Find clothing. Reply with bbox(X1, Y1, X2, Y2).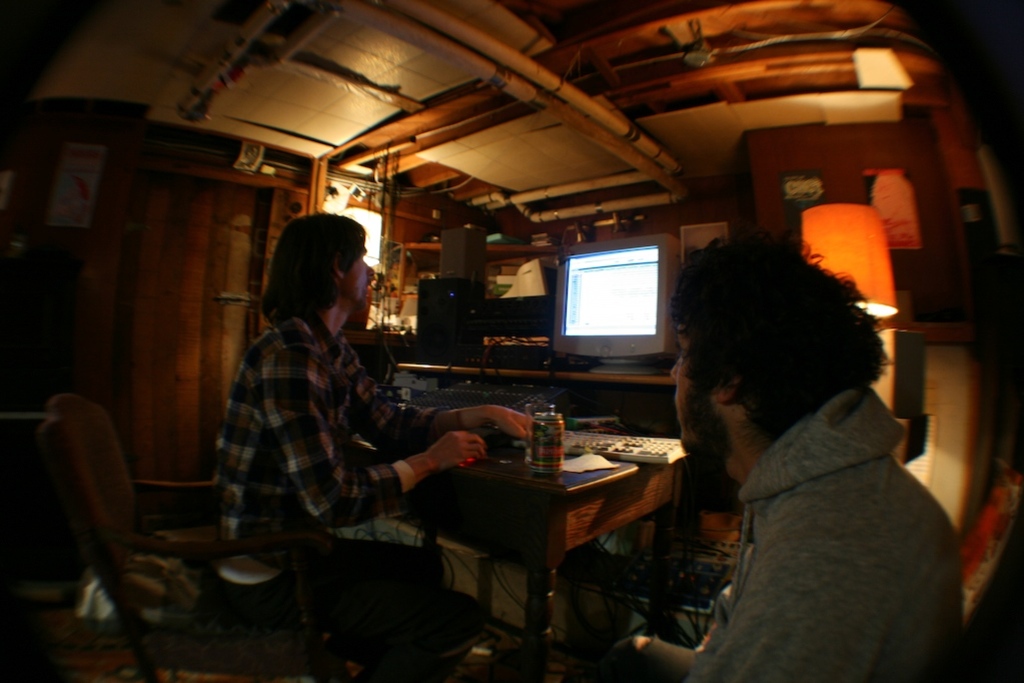
bbox(212, 314, 445, 682).
